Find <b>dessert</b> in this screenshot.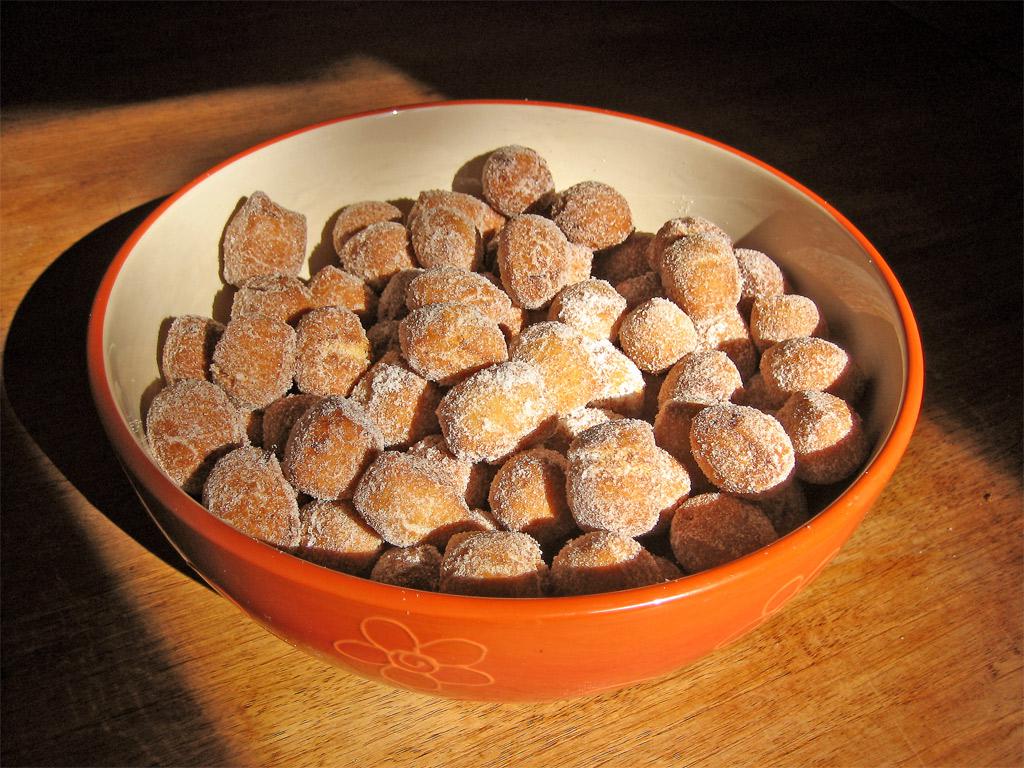
The bounding box for <b>dessert</b> is select_region(273, 397, 374, 505).
